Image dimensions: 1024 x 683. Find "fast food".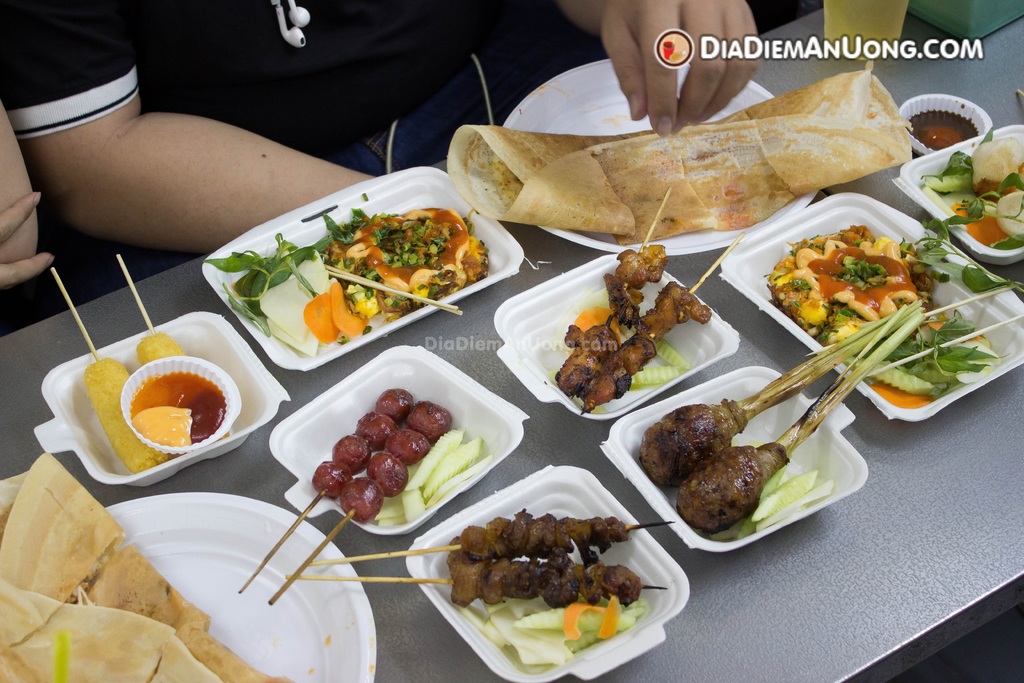
left=310, top=384, right=456, bottom=519.
